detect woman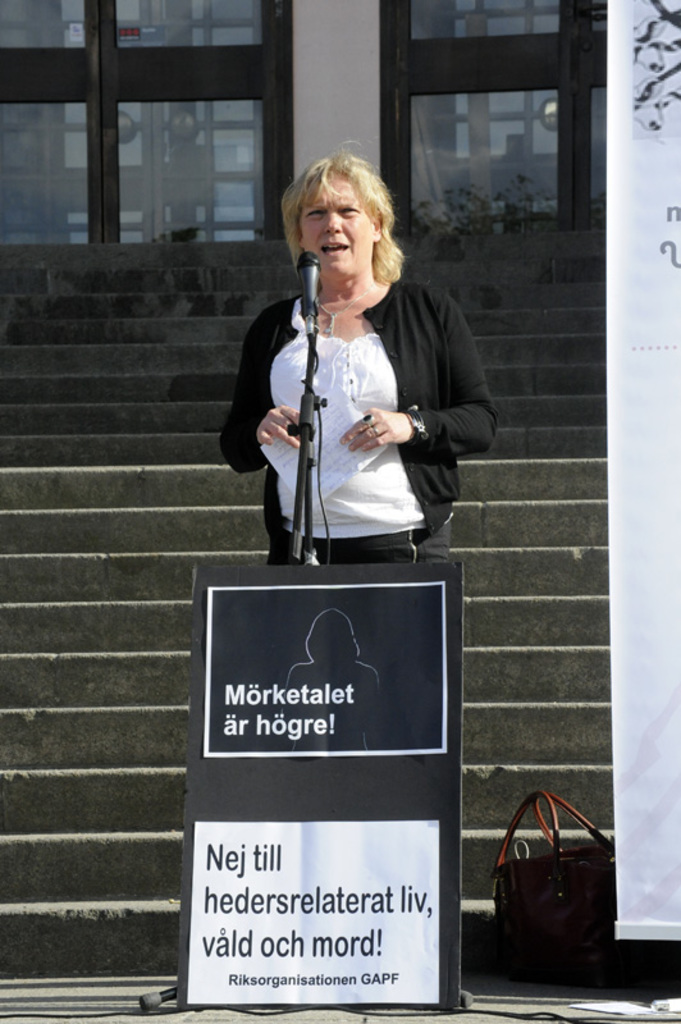
221,161,503,563
